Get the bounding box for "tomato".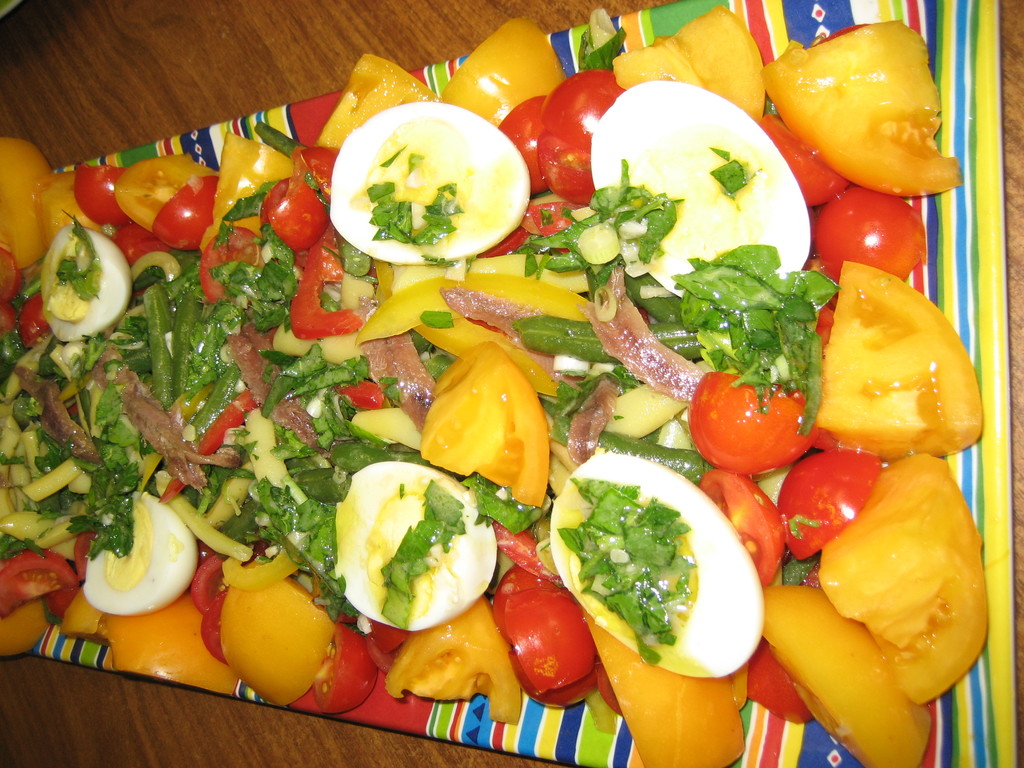
<box>0,549,79,619</box>.
